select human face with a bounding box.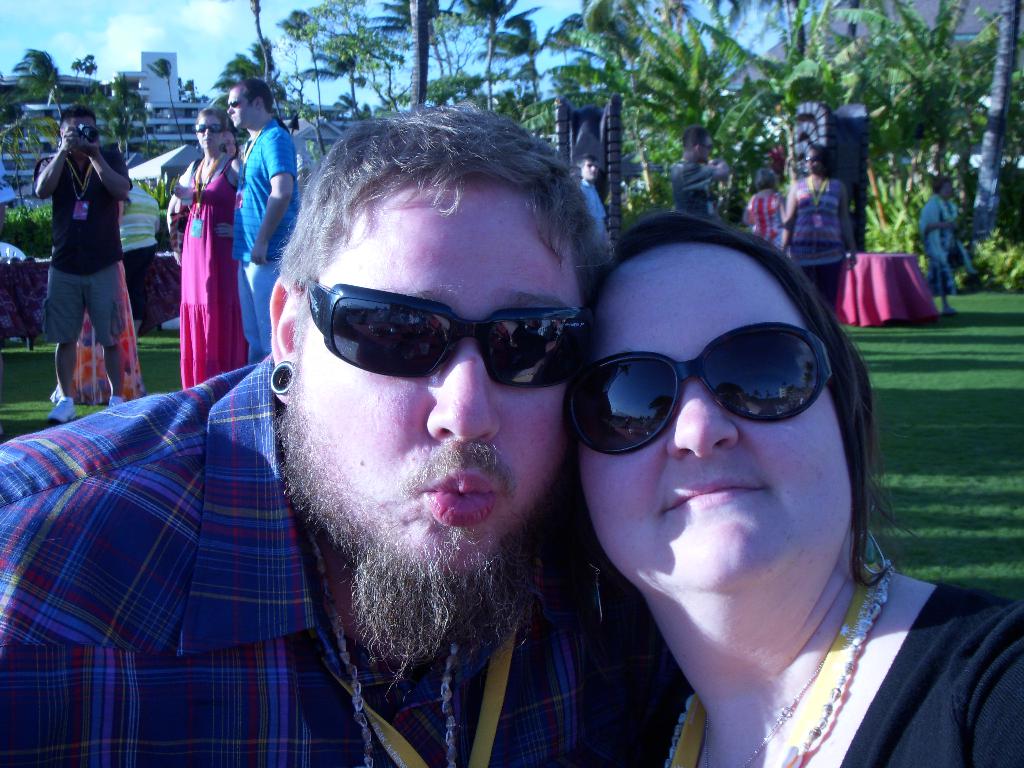
locate(65, 117, 94, 156).
